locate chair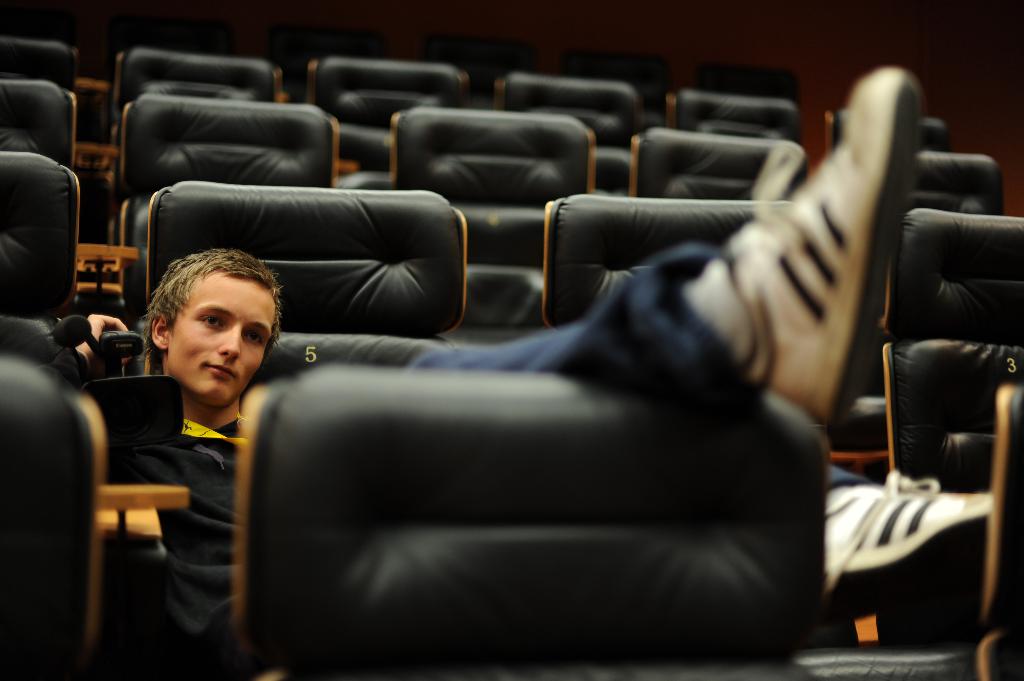
box(234, 368, 831, 680)
